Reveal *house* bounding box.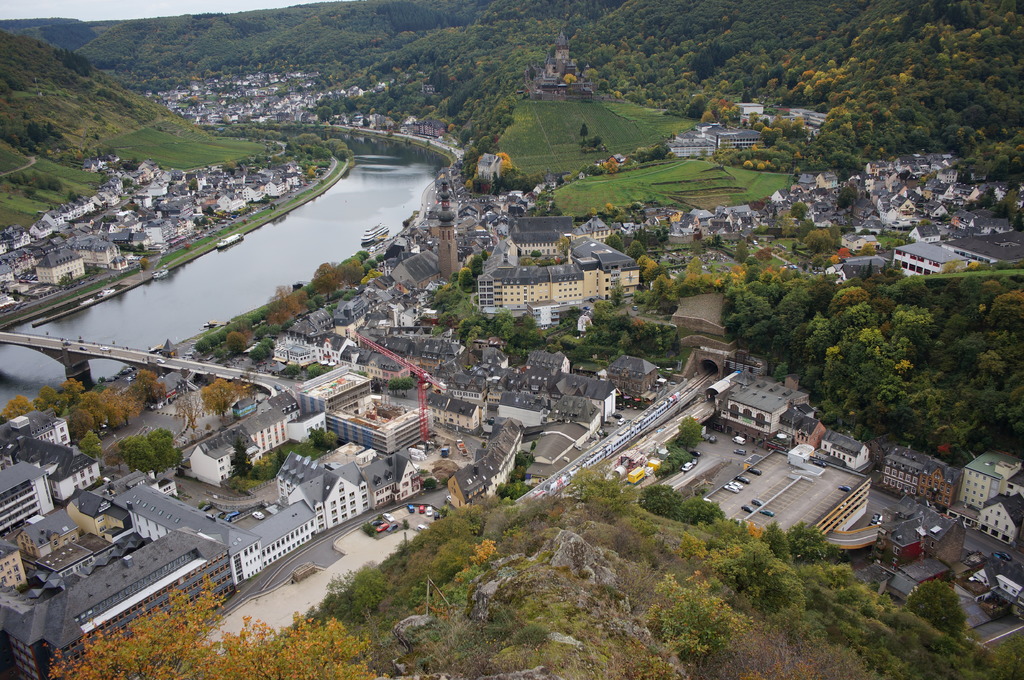
Revealed: 666, 120, 763, 159.
